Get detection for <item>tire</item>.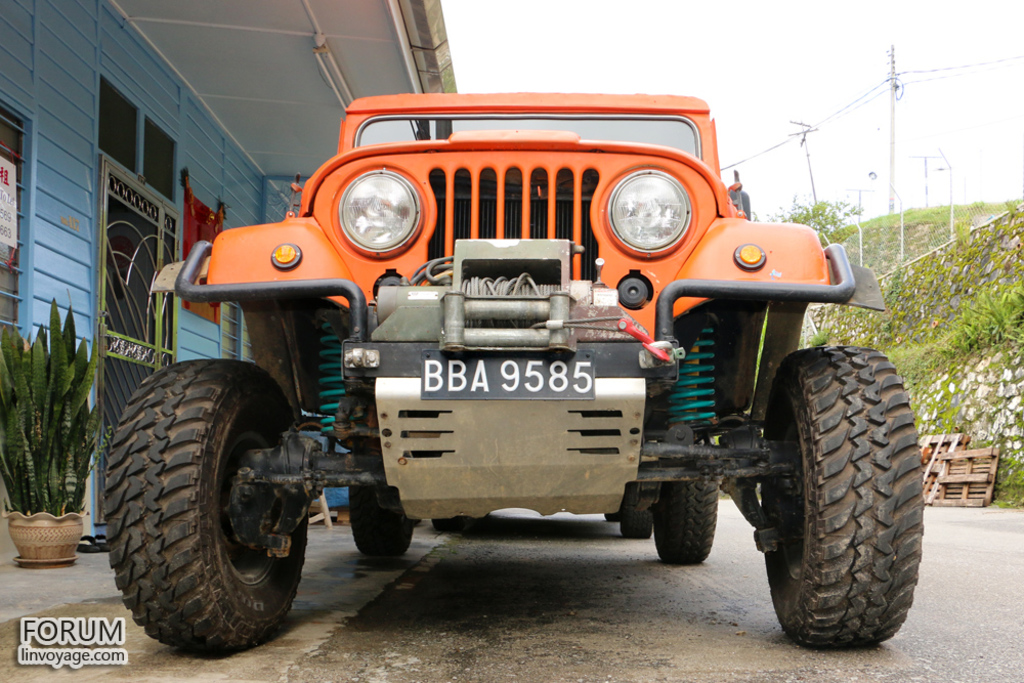
Detection: bbox=(349, 482, 412, 560).
